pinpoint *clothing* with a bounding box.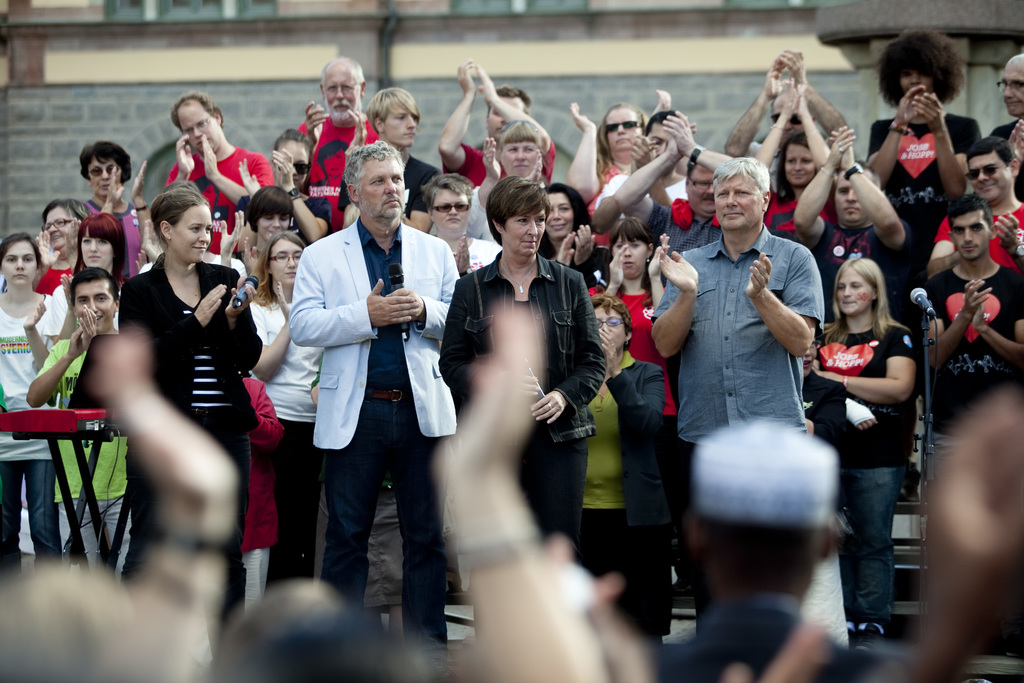
{"x1": 756, "y1": 189, "x2": 831, "y2": 238}.
